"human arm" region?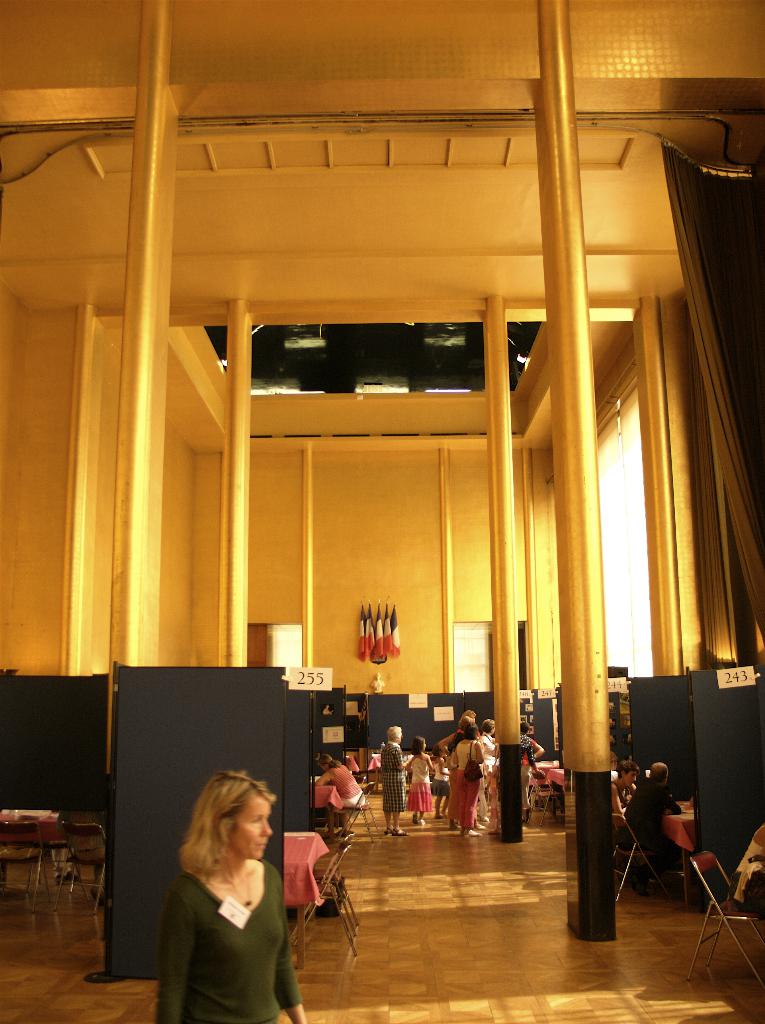
(158,874,192,1023)
